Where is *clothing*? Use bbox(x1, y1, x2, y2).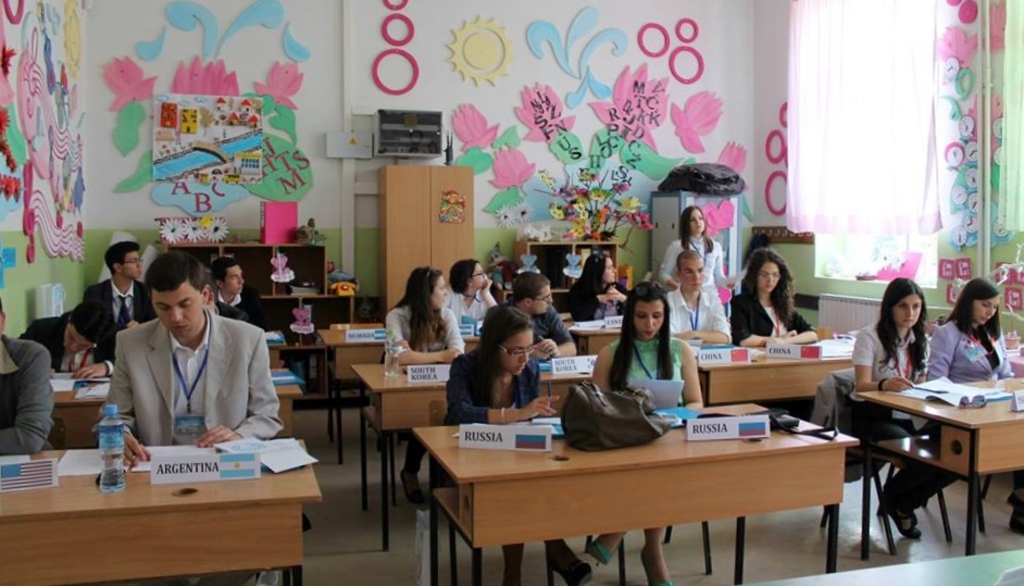
bbox(83, 299, 279, 462).
